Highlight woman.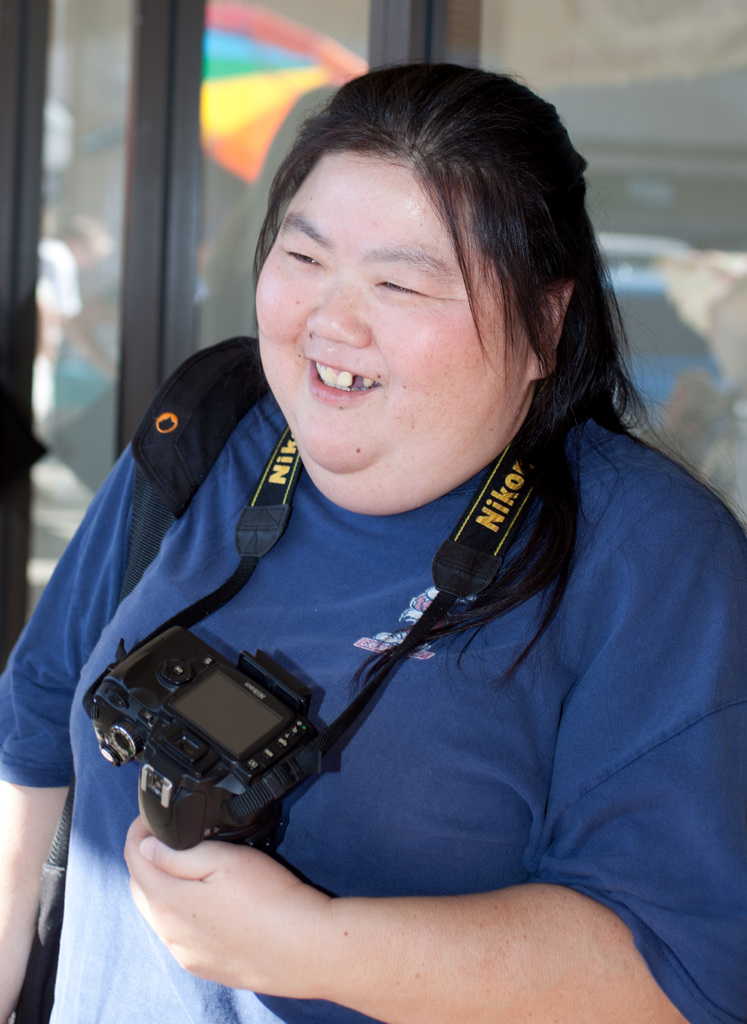
Highlighted region: bbox(32, 70, 746, 1015).
